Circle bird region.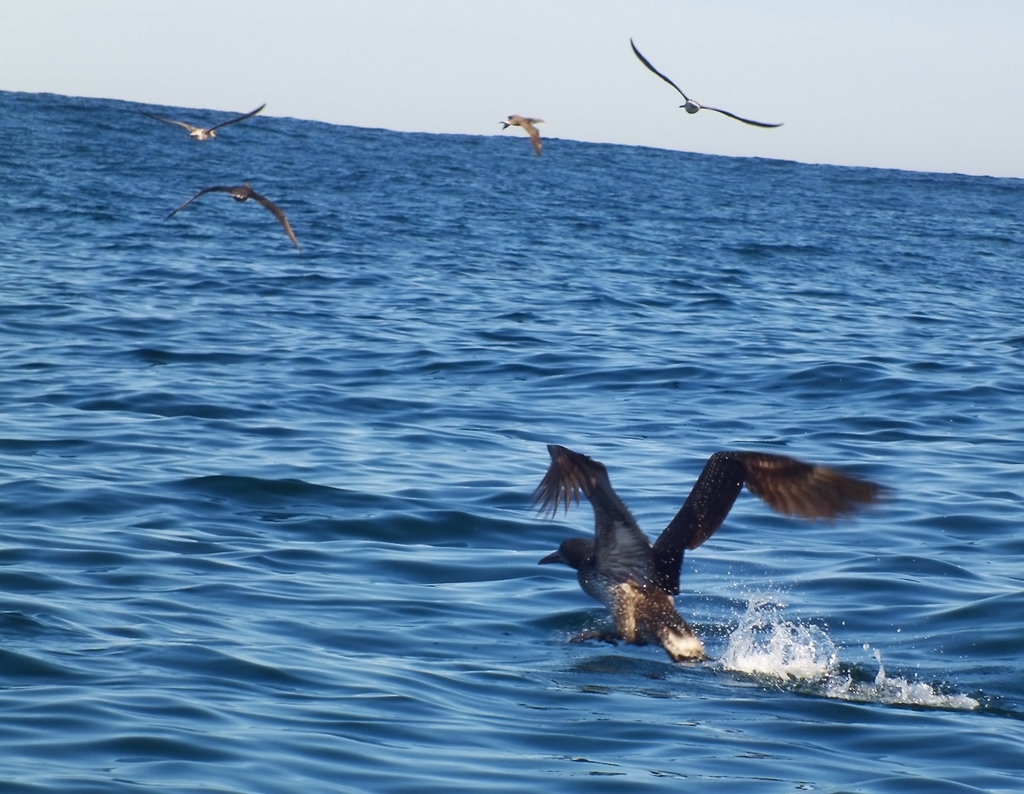
Region: 500/111/543/151.
